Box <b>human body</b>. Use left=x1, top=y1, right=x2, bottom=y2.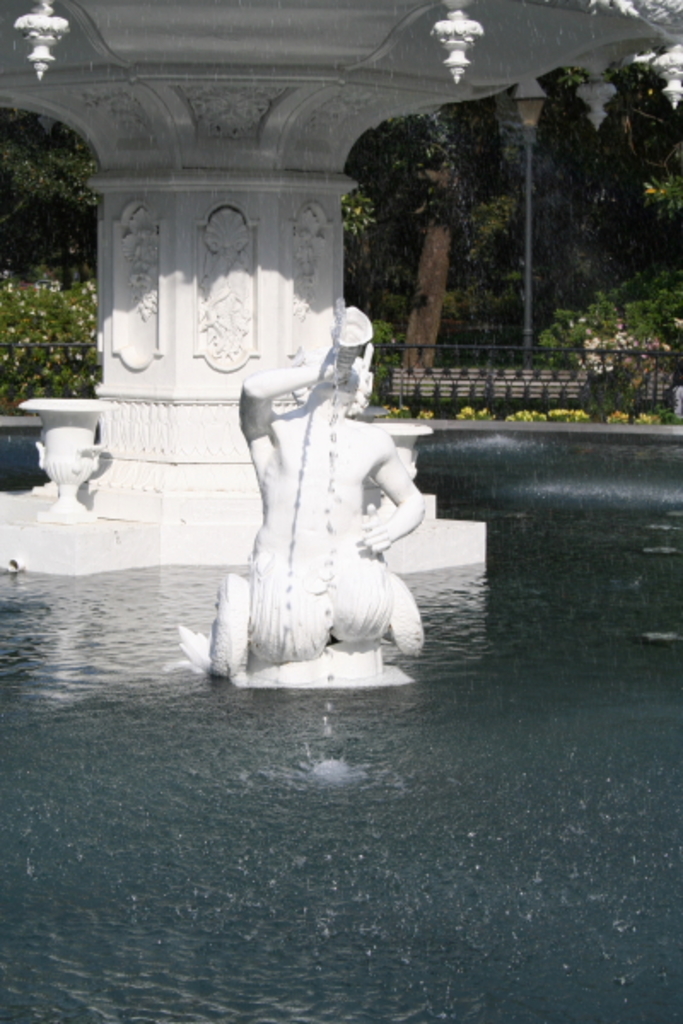
left=229, top=304, right=429, bottom=676.
